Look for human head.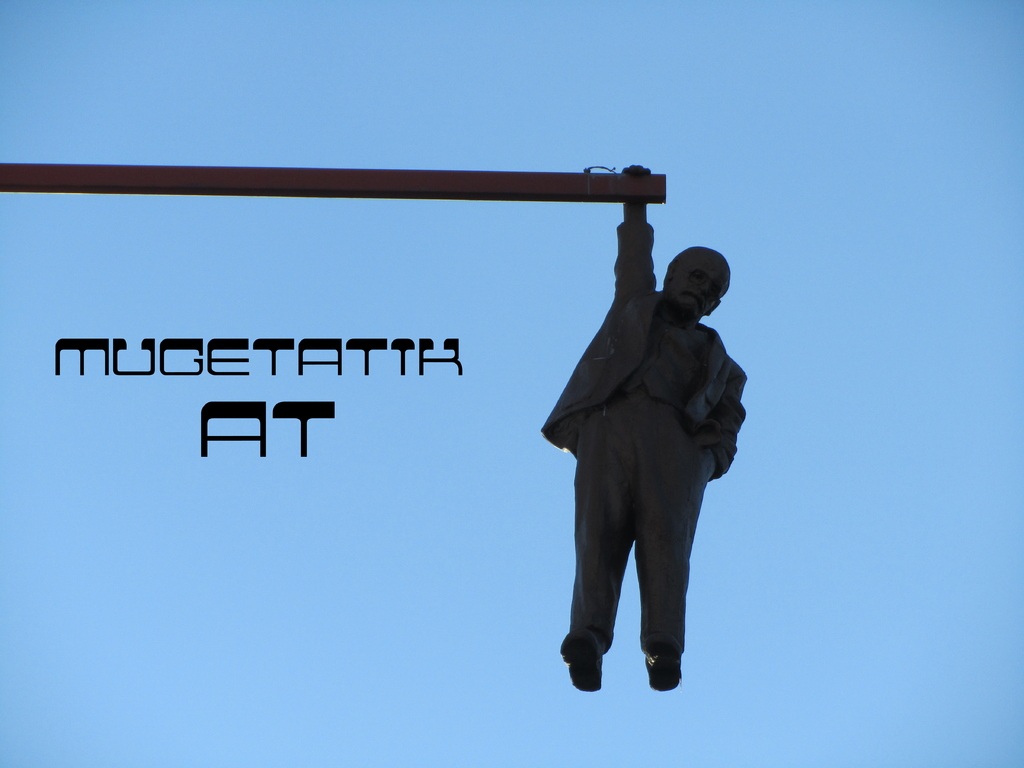
Found: <region>666, 238, 738, 338</region>.
